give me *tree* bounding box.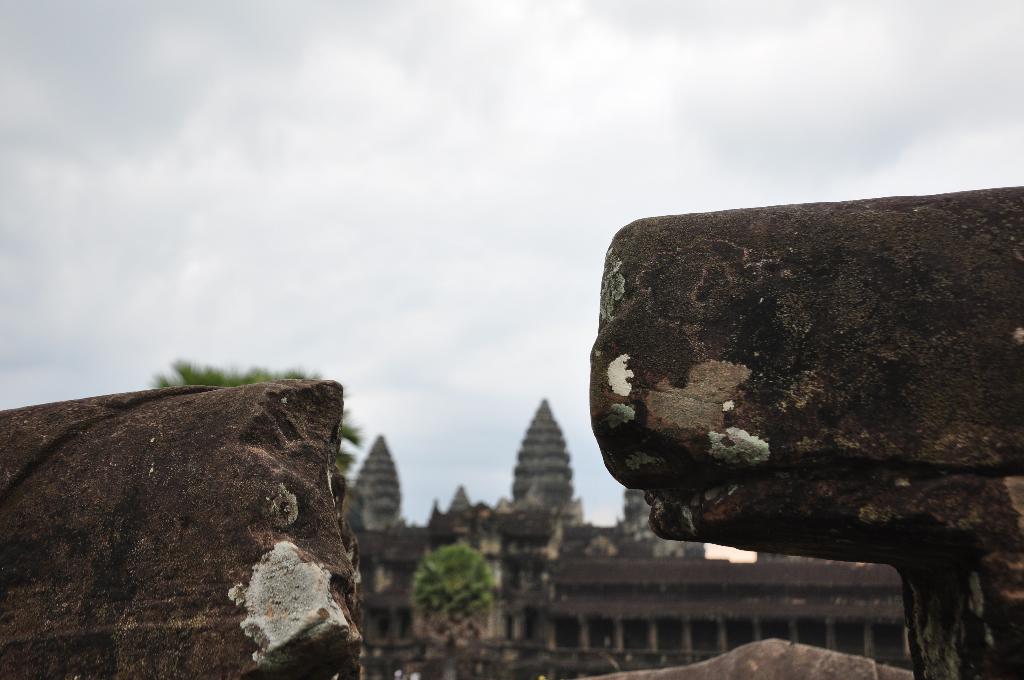
[left=141, top=355, right=367, bottom=476].
